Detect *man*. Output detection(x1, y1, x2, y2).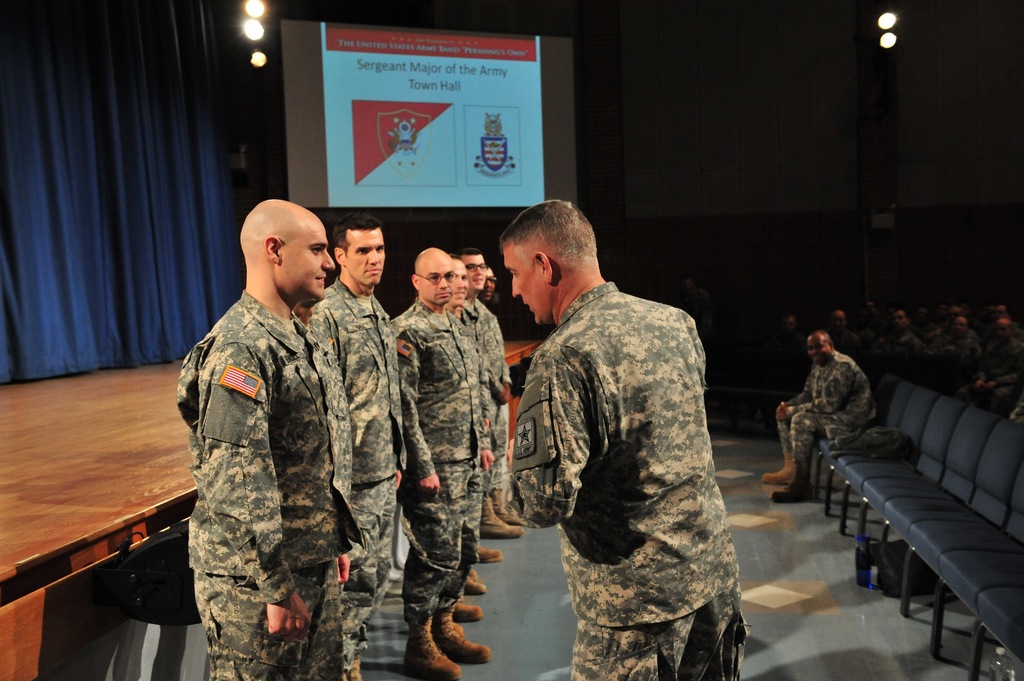
detection(456, 246, 525, 538).
